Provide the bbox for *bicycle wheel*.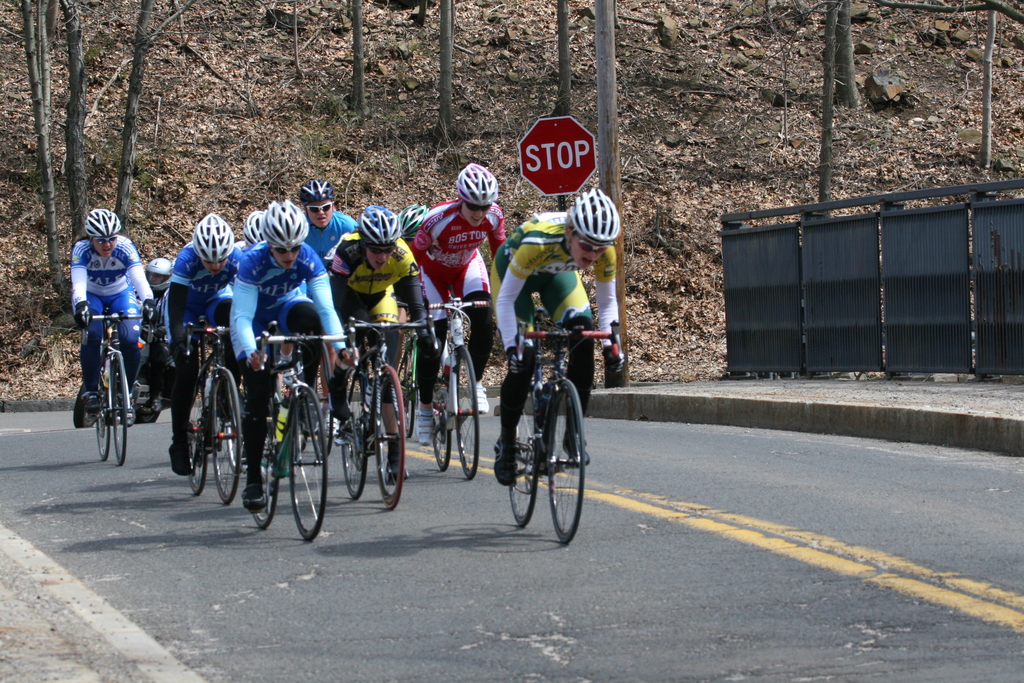
locate(286, 386, 327, 541).
